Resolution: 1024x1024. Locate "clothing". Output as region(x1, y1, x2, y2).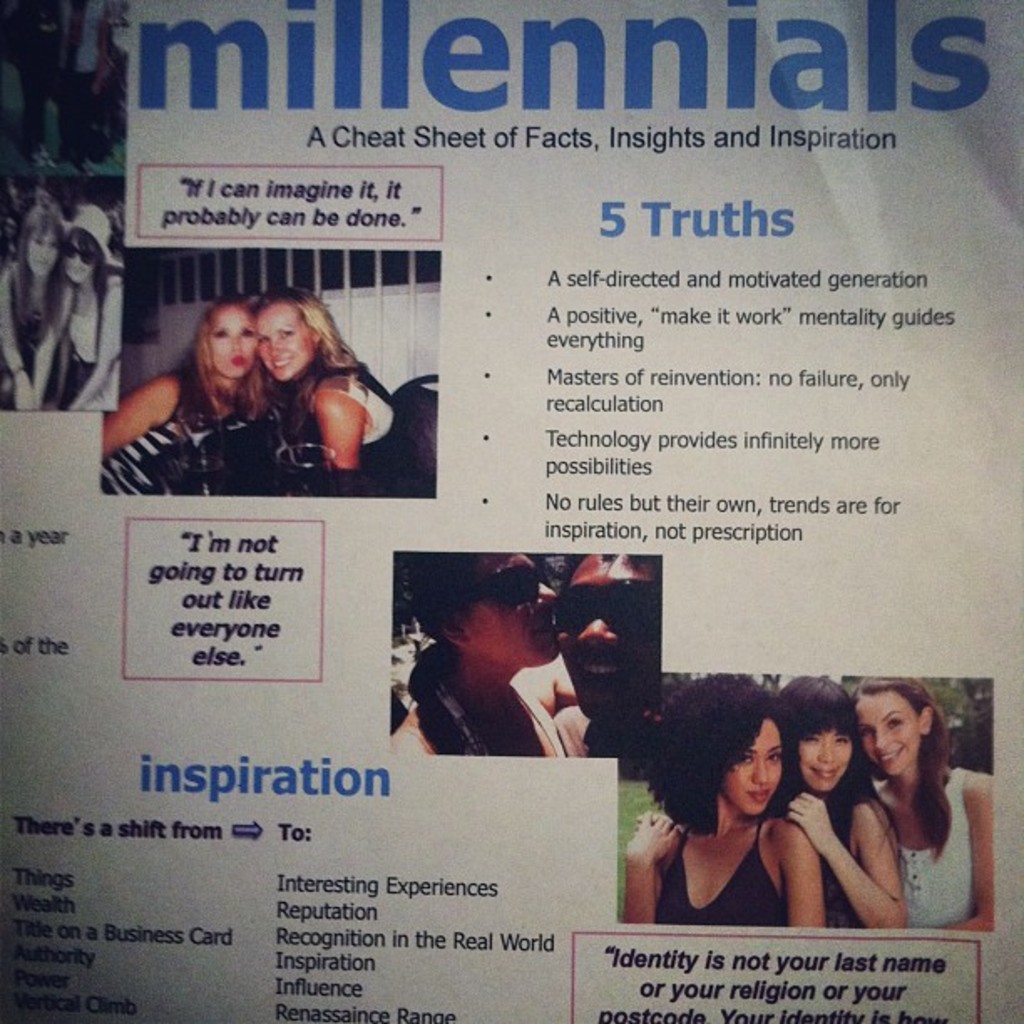
region(872, 763, 974, 934).
